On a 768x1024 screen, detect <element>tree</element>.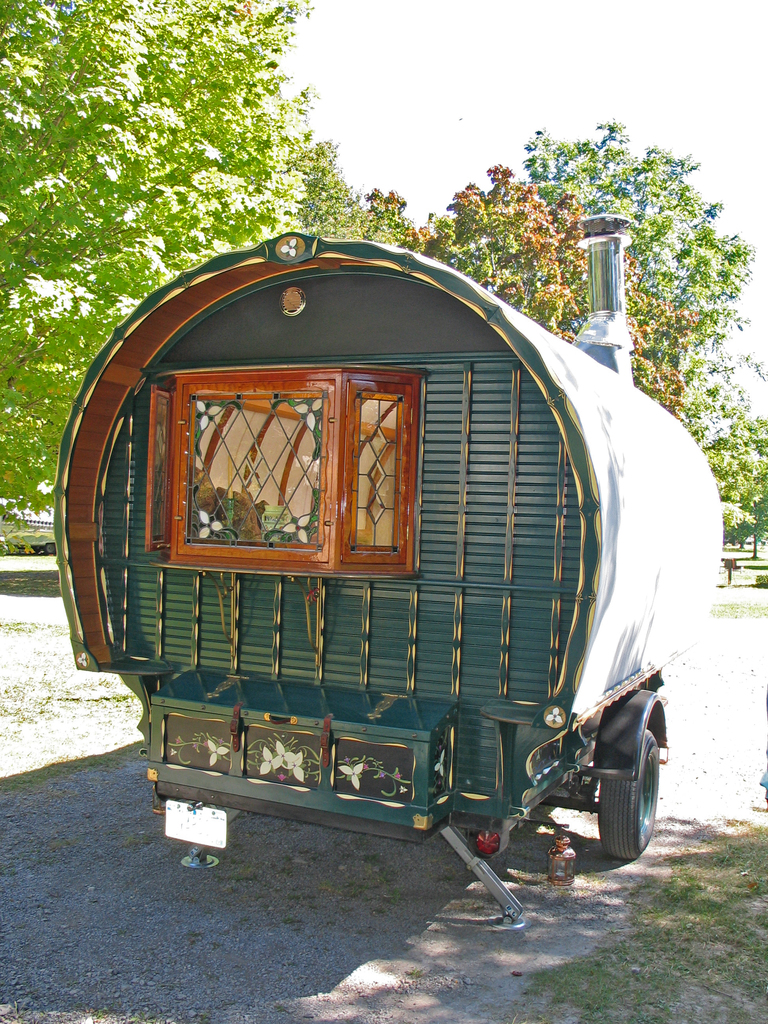
<box>694,419,767,550</box>.
